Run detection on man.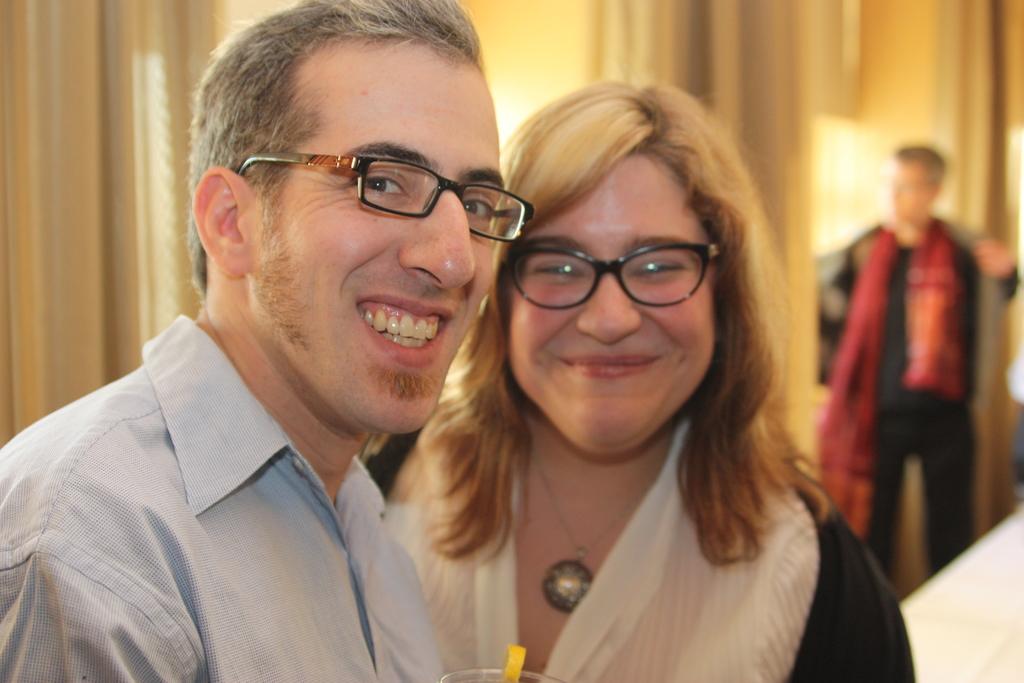
Result: 12:9:569:673.
